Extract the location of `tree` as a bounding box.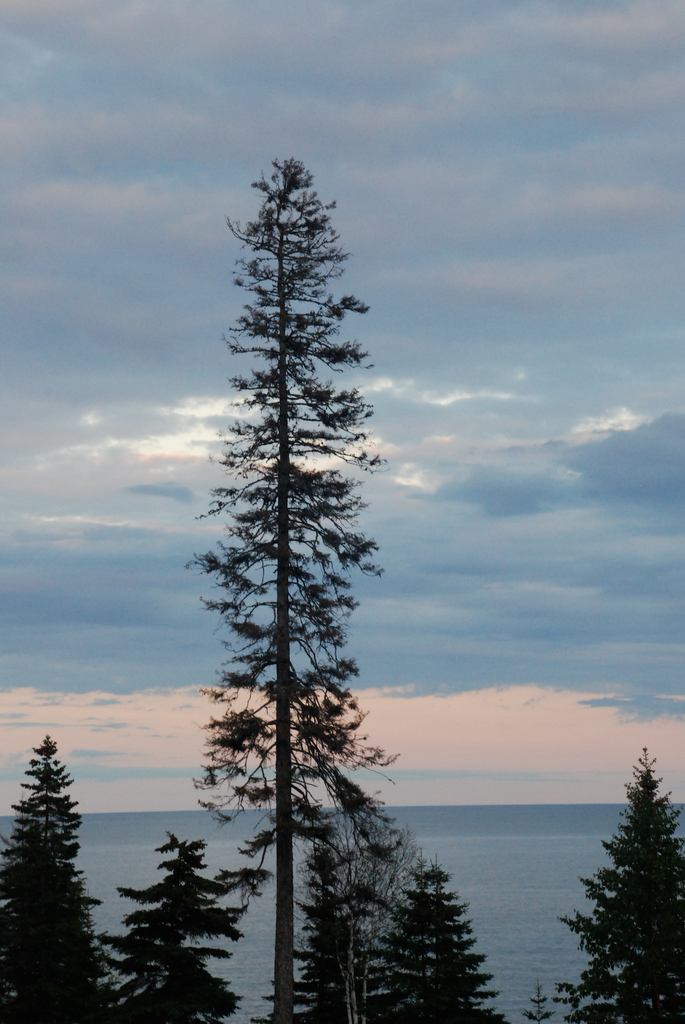
box=[563, 739, 682, 1023].
